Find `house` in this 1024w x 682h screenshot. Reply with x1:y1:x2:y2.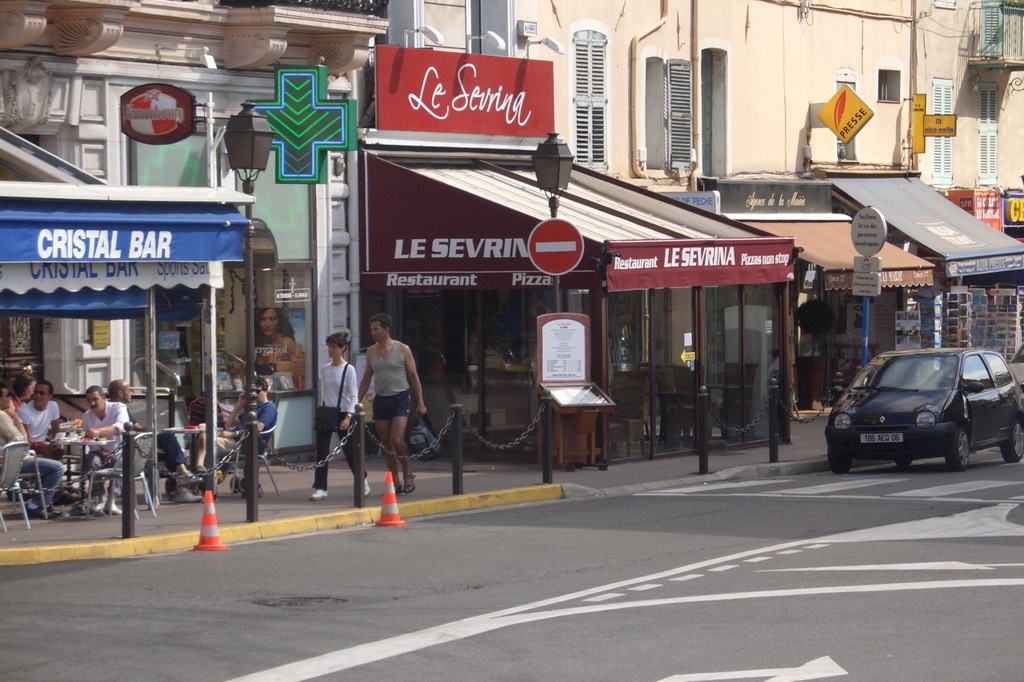
0:0:394:461.
